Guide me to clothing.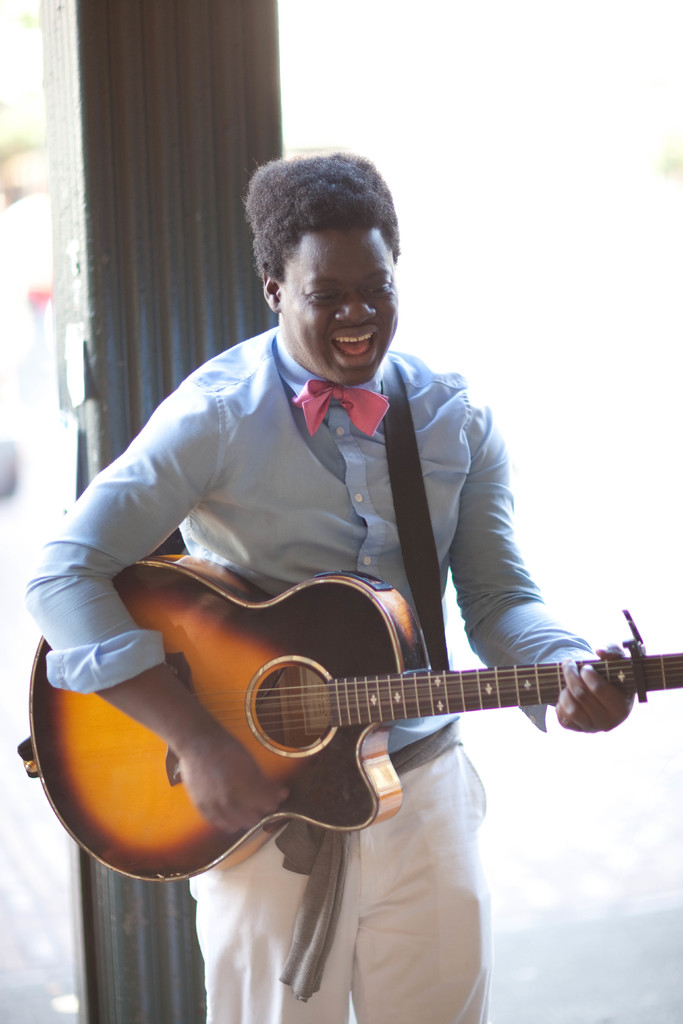
Guidance: 10 314 632 1023.
